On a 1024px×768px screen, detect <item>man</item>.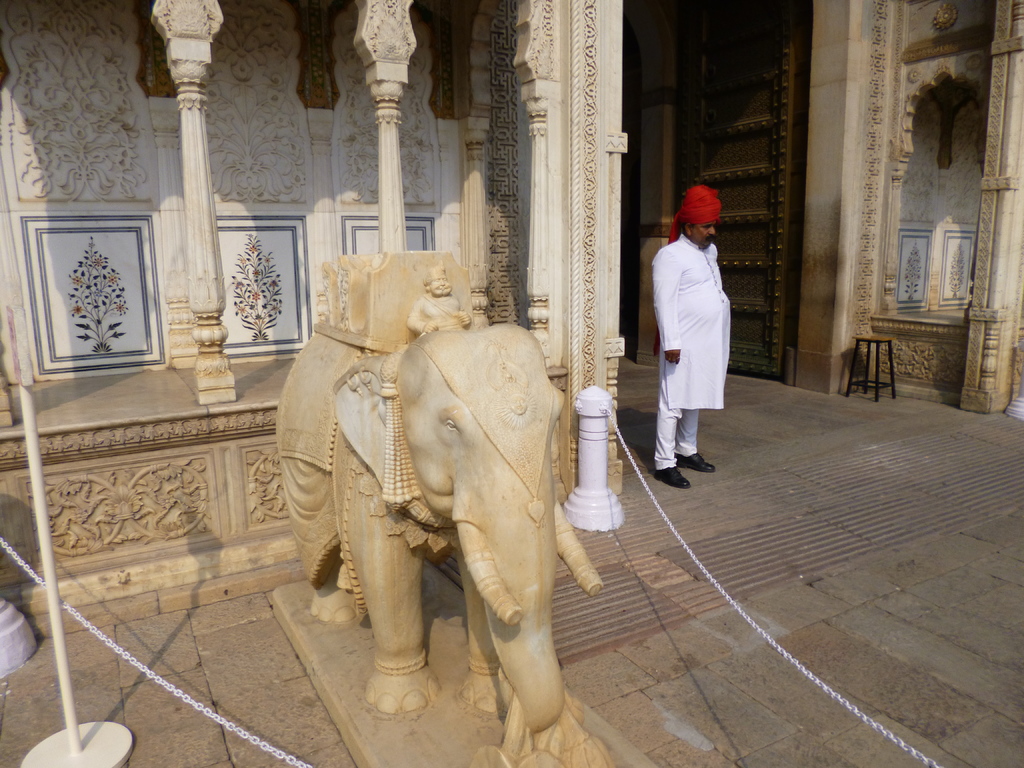
<region>402, 268, 477, 335</region>.
